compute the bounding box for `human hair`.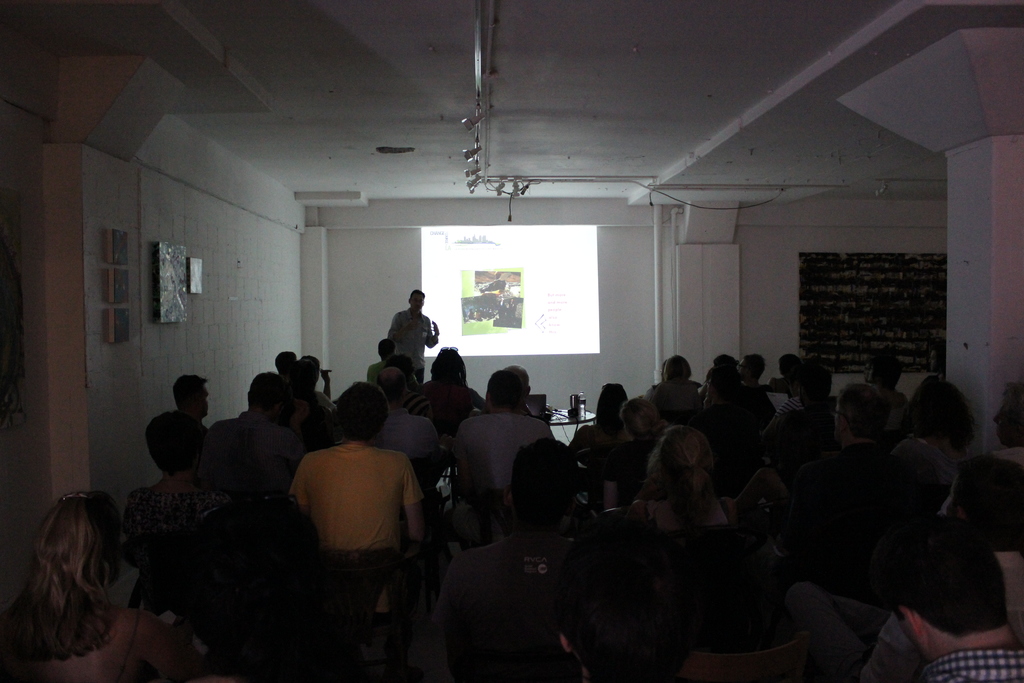
(778, 353, 800, 382).
